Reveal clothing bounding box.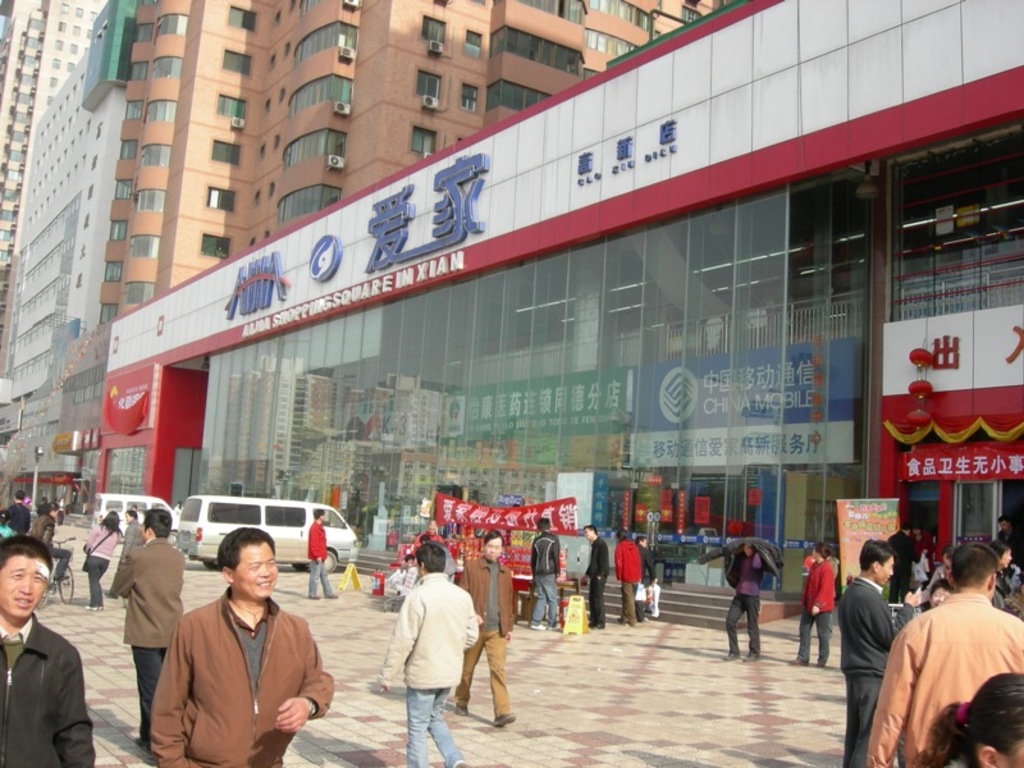
Revealed: 105, 543, 186, 750.
